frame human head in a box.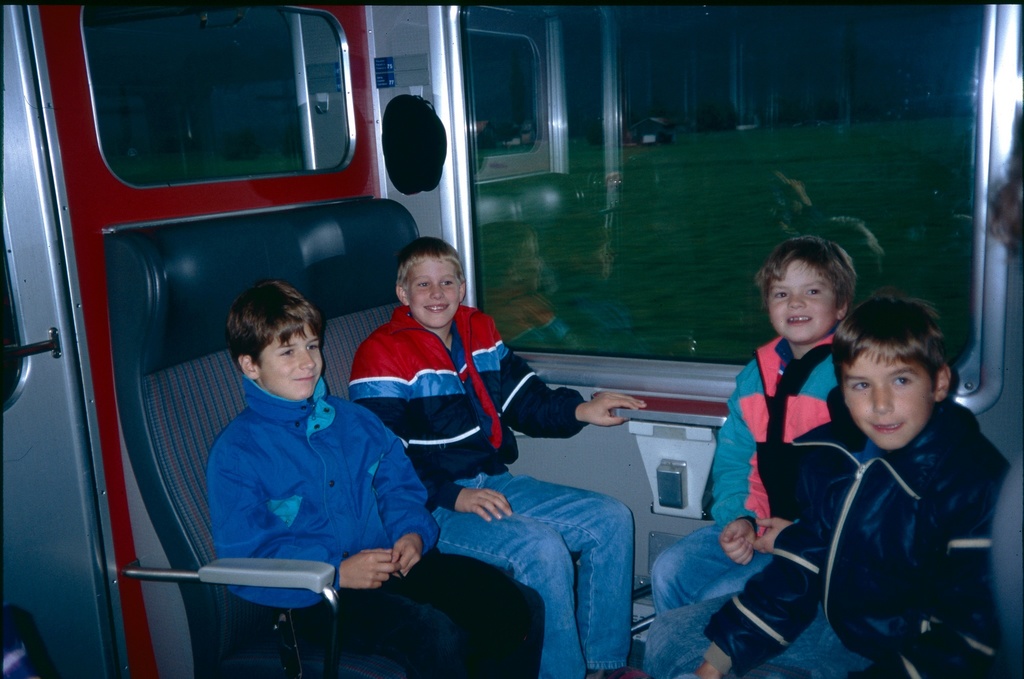
(225,281,324,399).
